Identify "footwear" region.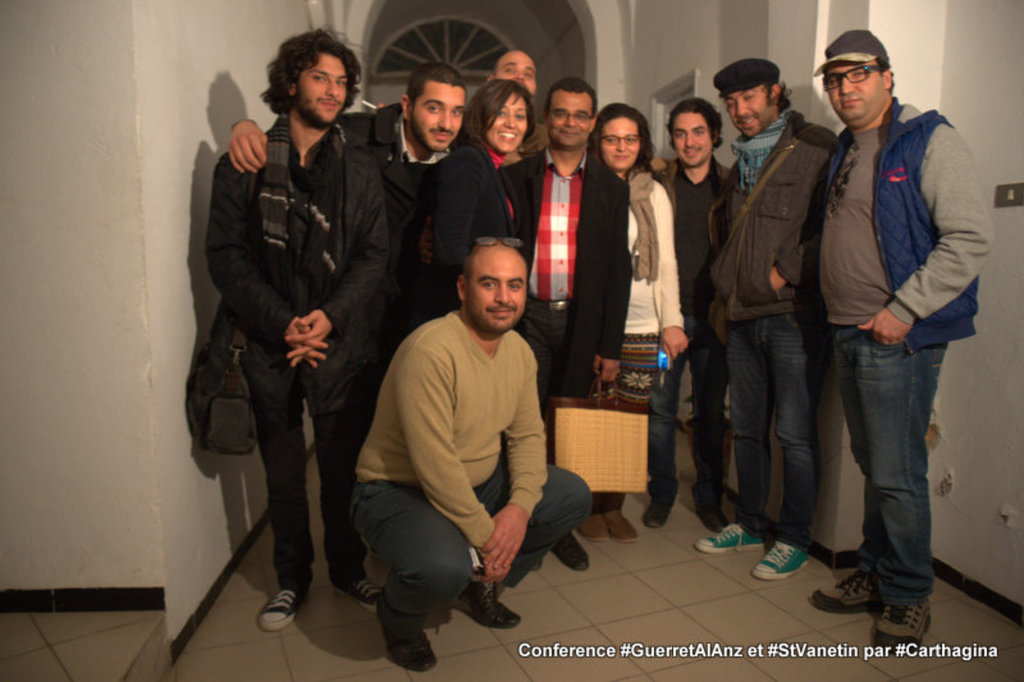
Region: (x1=376, y1=605, x2=434, y2=673).
